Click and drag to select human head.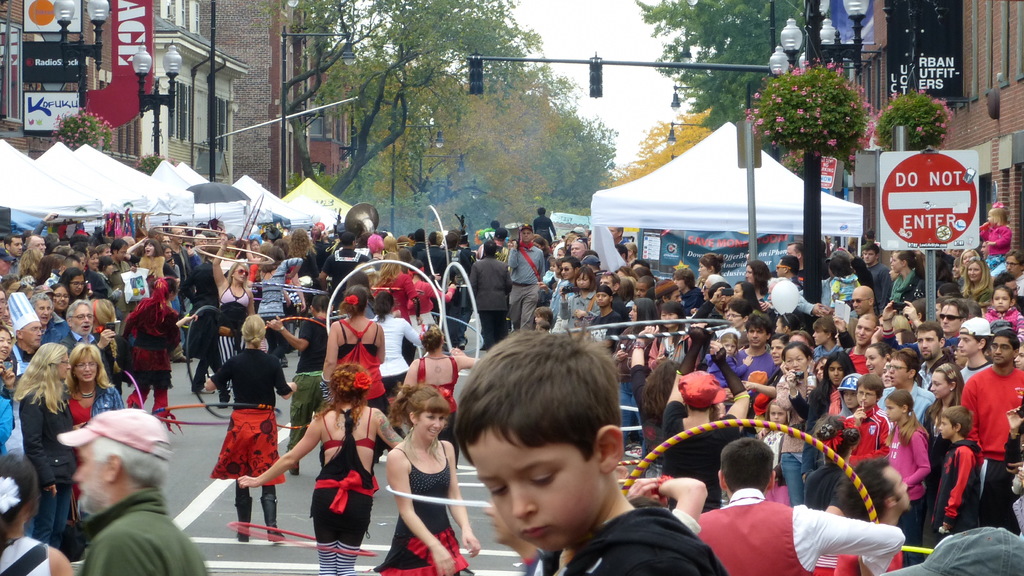
Selection: box=[466, 320, 627, 535].
